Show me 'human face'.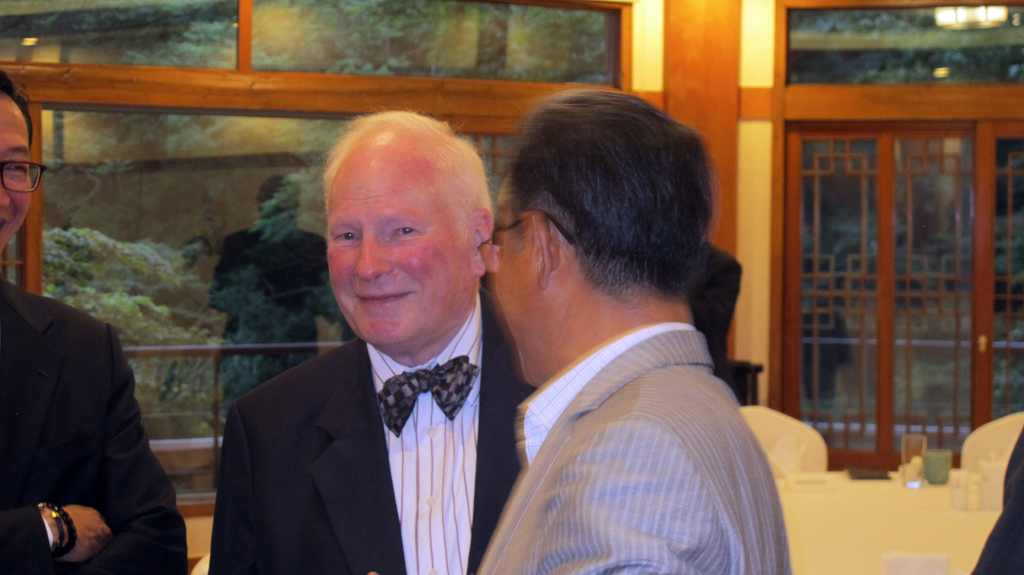
'human face' is here: pyautogui.locateOnScreen(499, 178, 540, 382).
